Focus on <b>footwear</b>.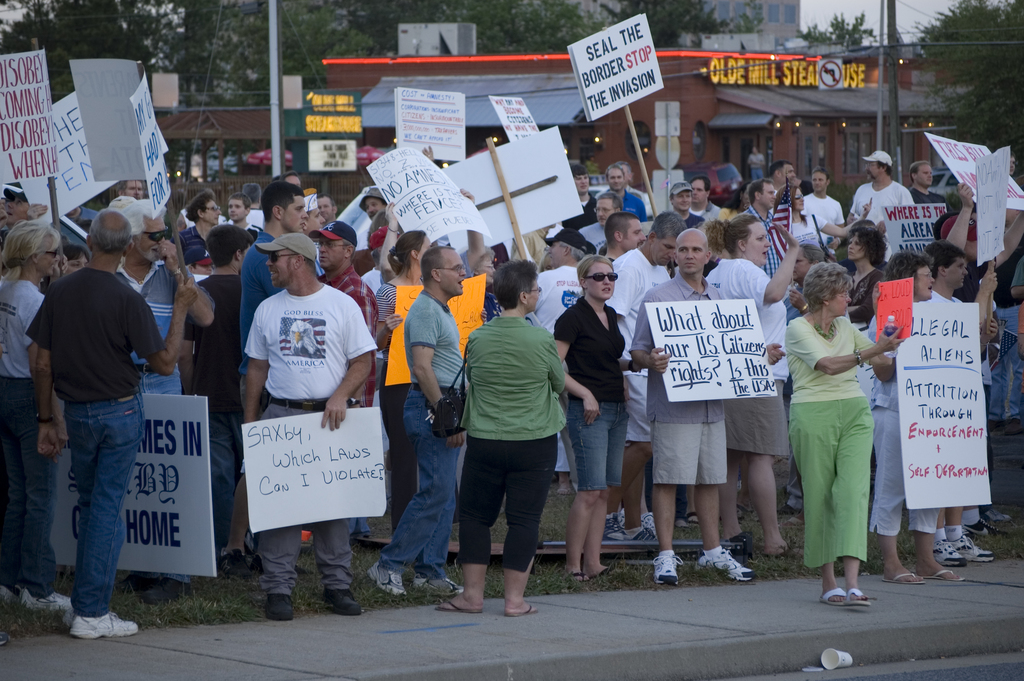
Focused at box(569, 571, 593, 584).
